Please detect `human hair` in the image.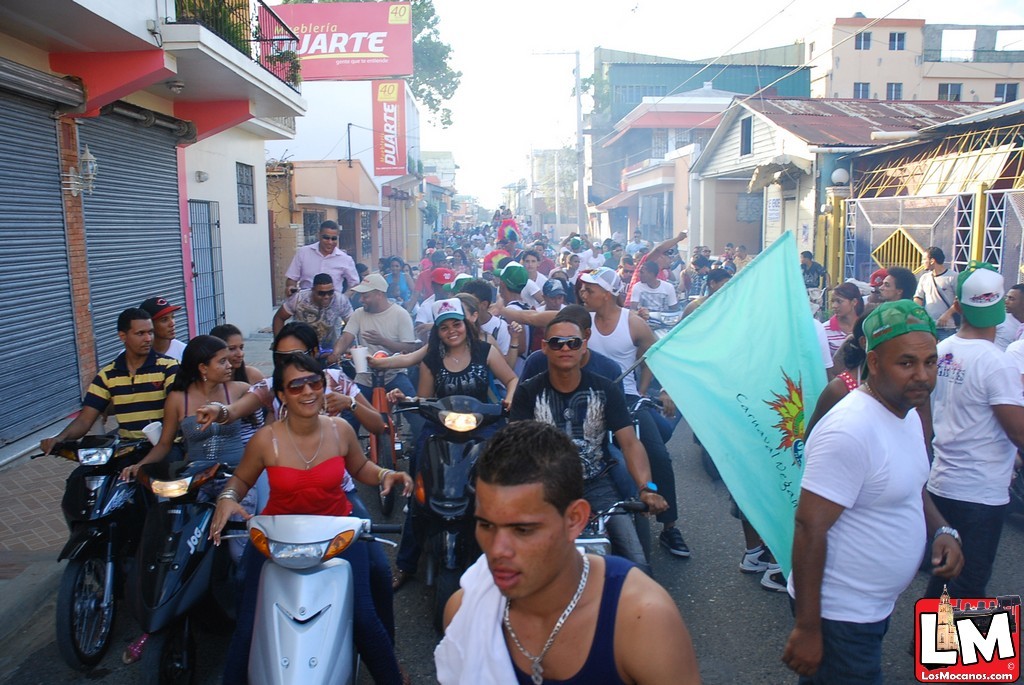
locate(273, 349, 327, 409).
